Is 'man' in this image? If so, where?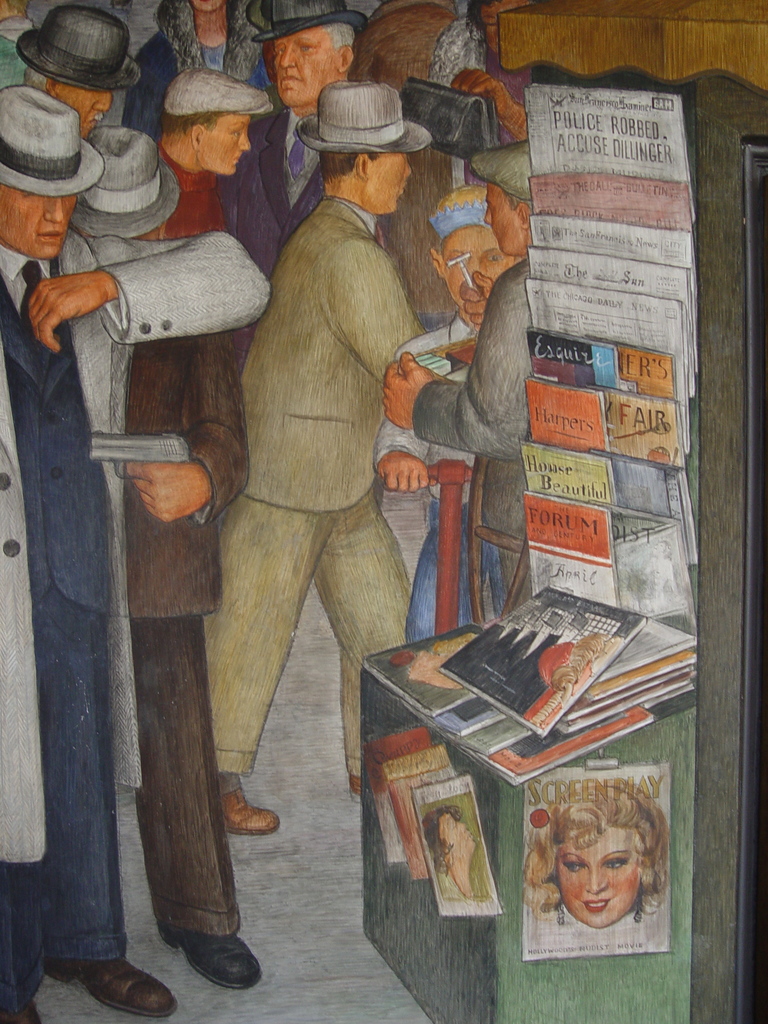
Yes, at box=[188, 124, 458, 863].
